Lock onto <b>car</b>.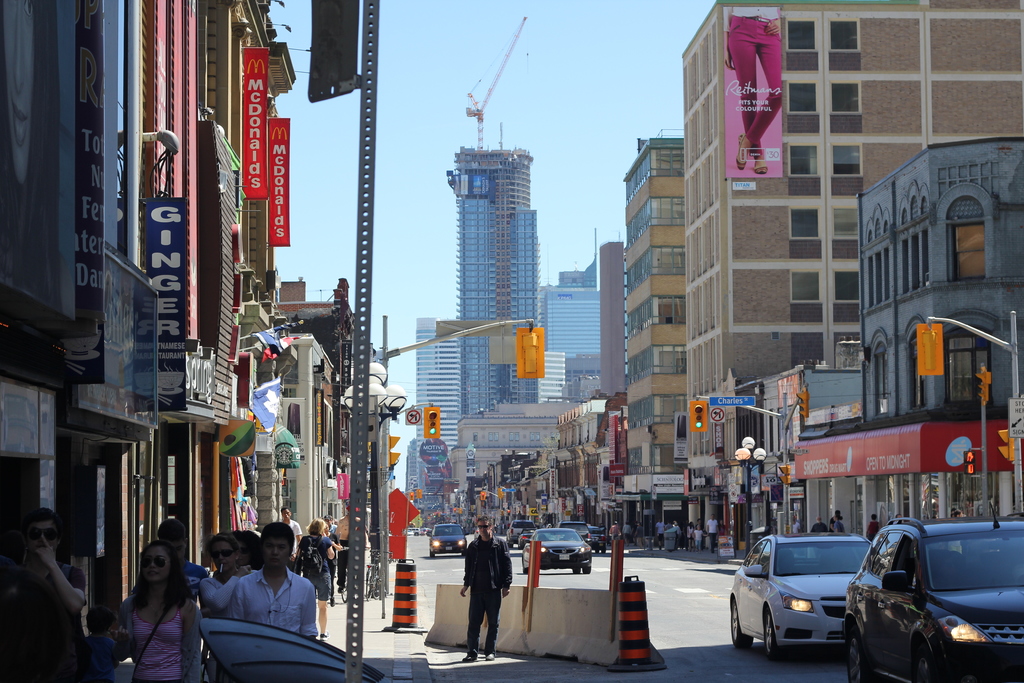
Locked: rect(429, 524, 468, 554).
